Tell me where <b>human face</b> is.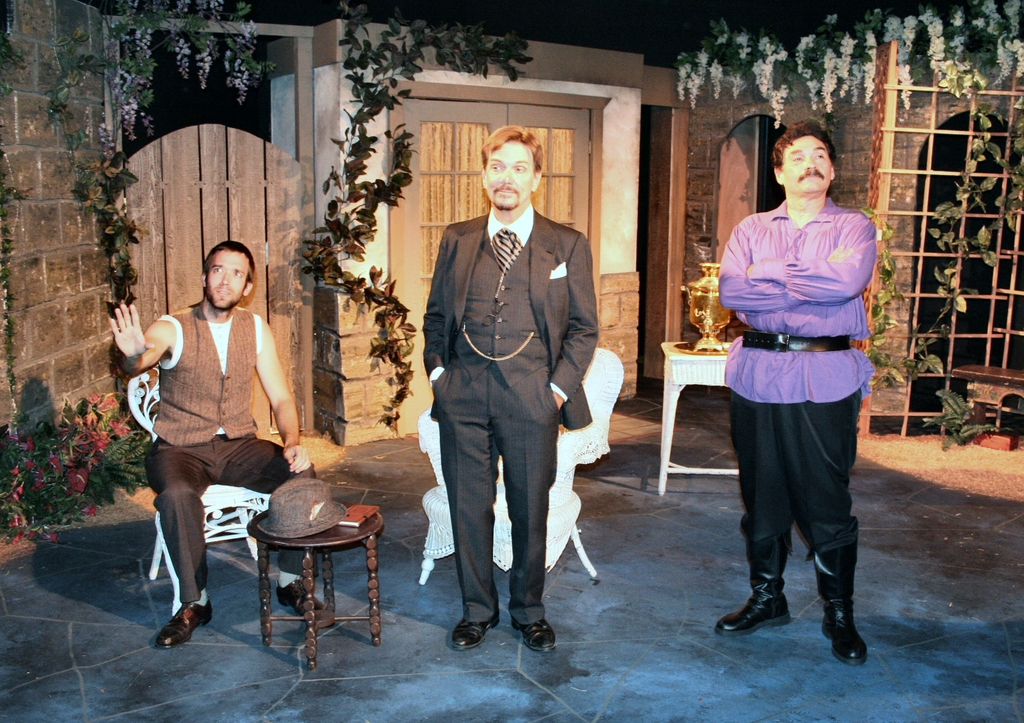
<b>human face</b> is at box=[206, 246, 250, 306].
